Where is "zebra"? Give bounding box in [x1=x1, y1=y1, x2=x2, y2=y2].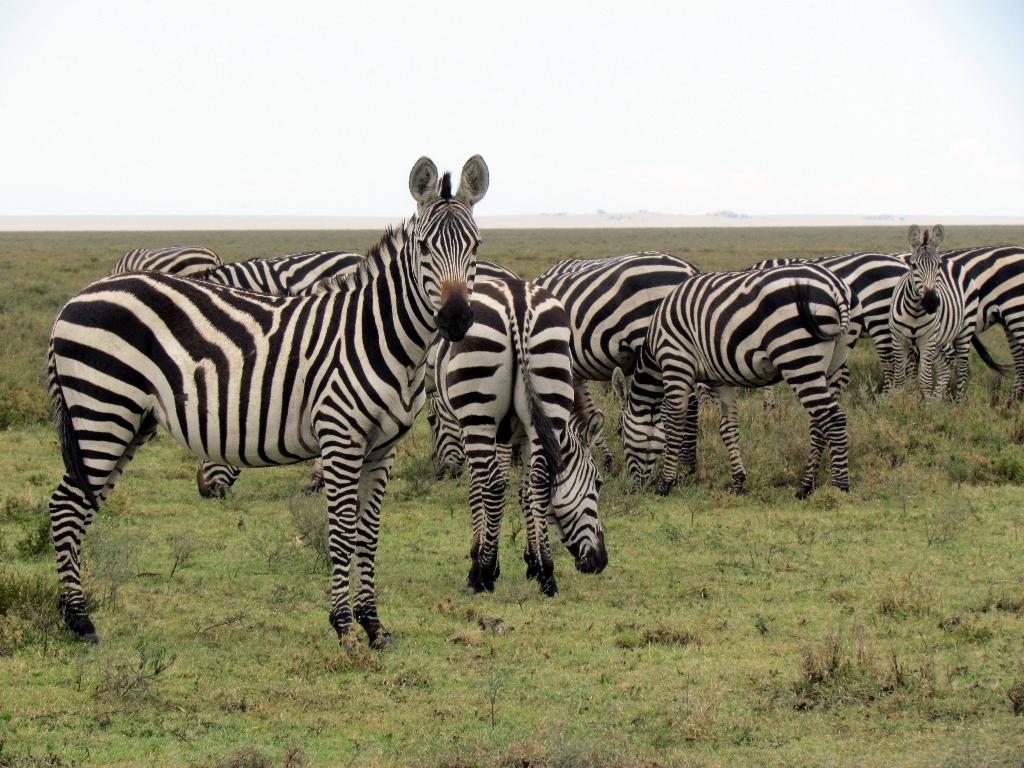
[x1=44, y1=154, x2=490, y2=661].
